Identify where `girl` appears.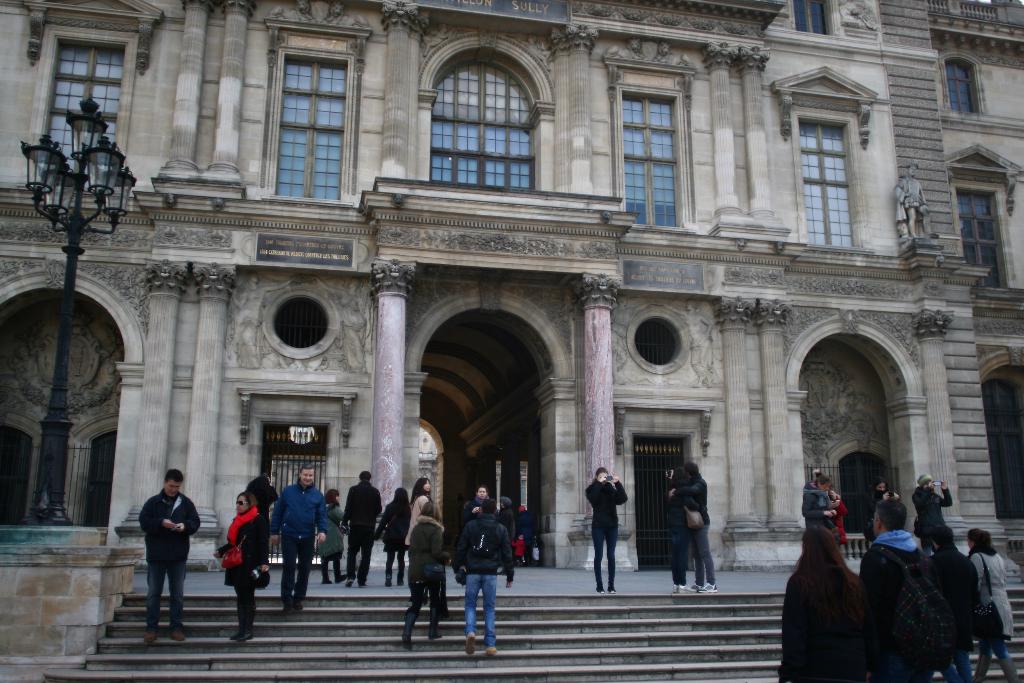
Appears at (x1=801, y1=466, x2=842, y2=539).
